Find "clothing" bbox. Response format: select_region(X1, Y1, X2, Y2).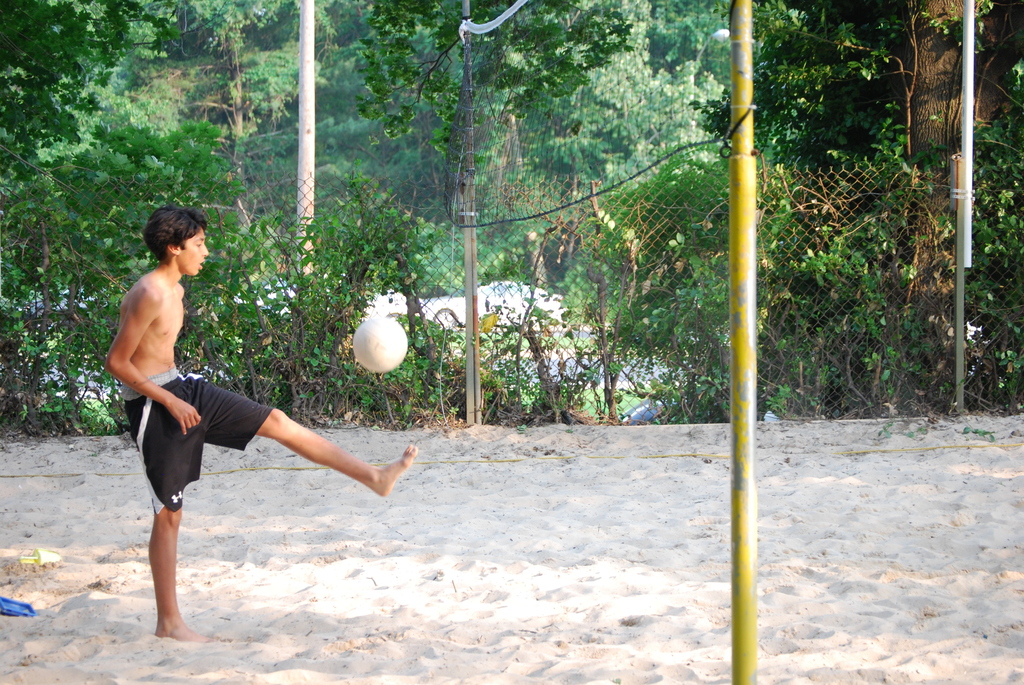
select_region(118, 363, 272, 511).
